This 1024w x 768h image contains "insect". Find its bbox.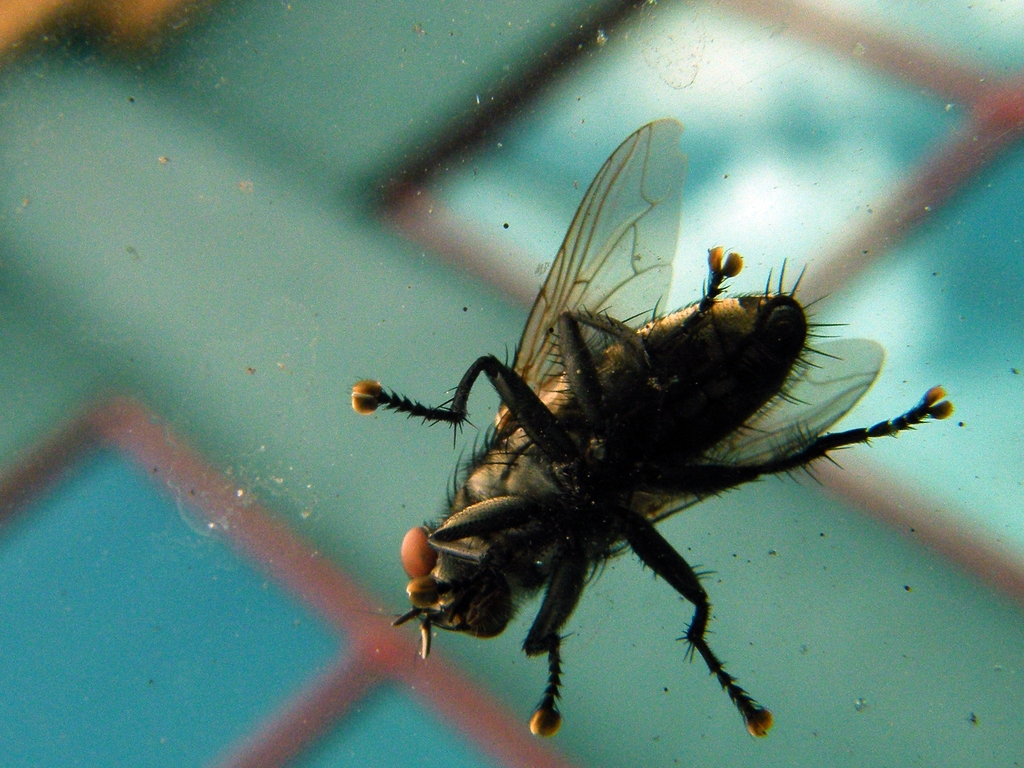
345 118 953 739.
